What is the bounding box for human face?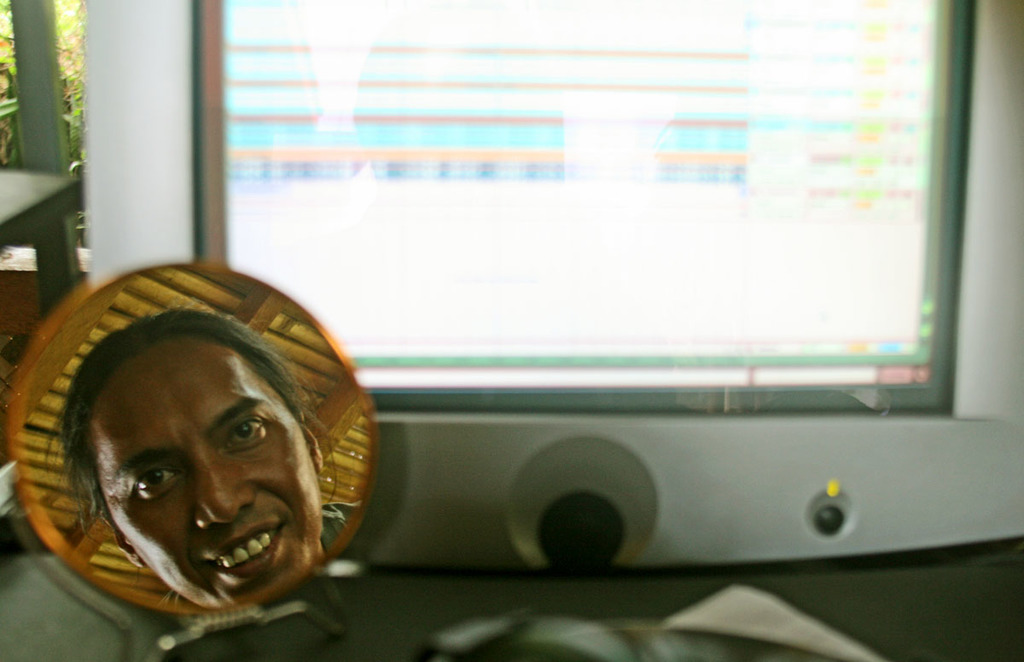
bbox=(112, 338, 318, 603).
